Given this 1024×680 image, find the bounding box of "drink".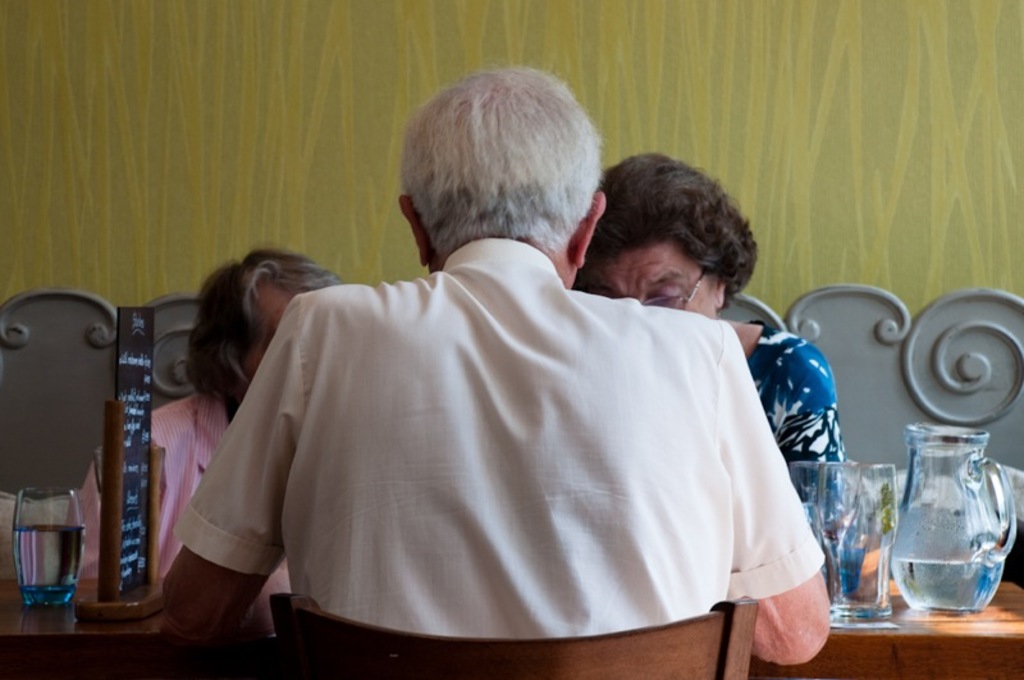
897, 443, 992, 622.
